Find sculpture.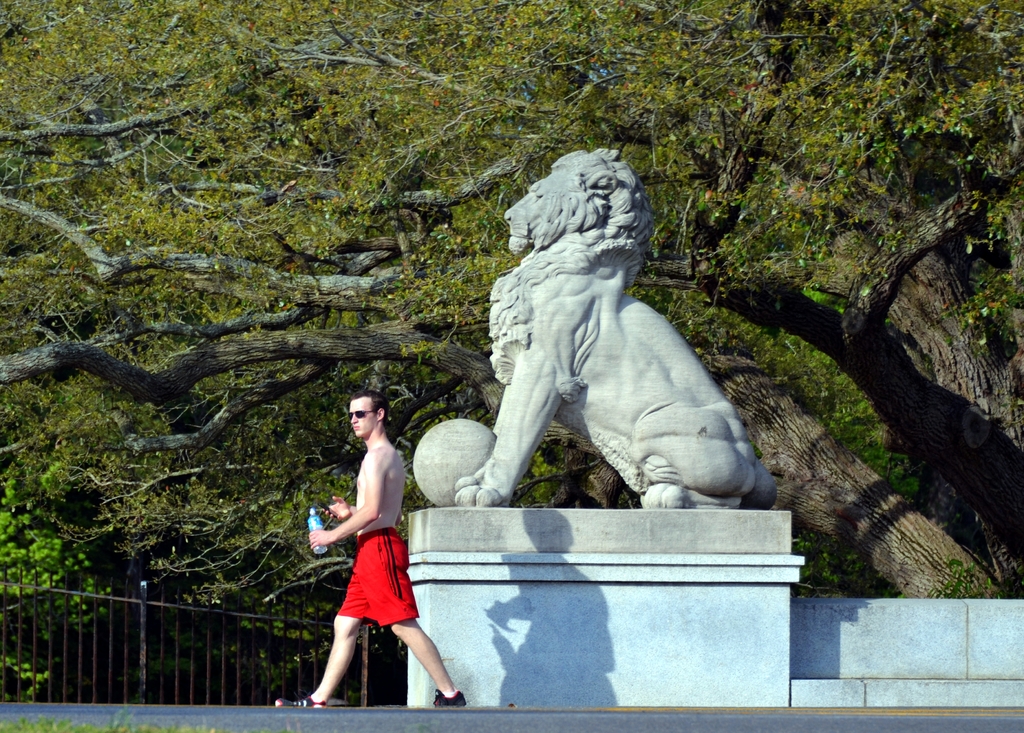
{"left": 468, "top": 143, "right": 784, "bottom": 545}.
